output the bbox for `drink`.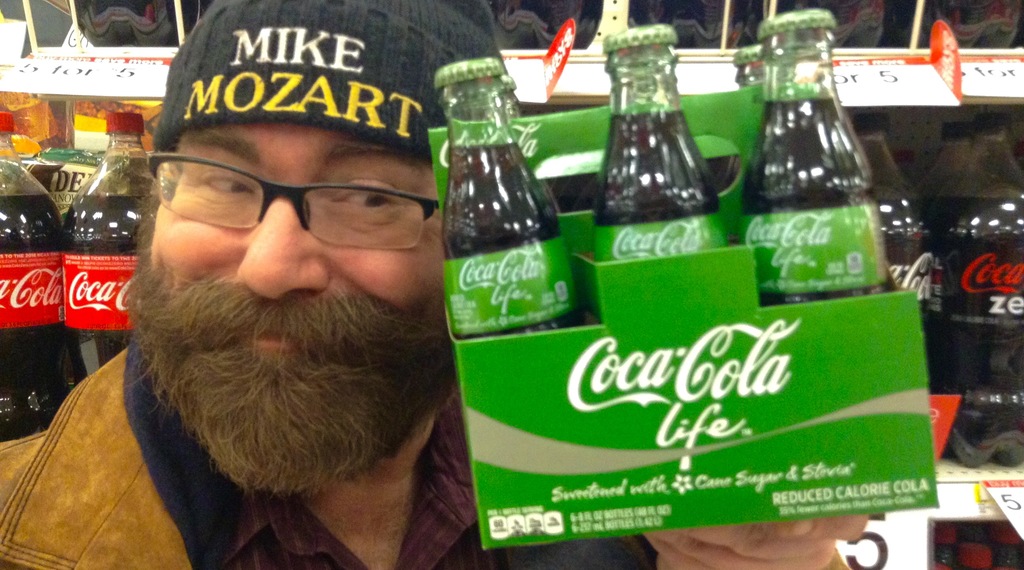
bbox(433, 57, 584, 342).
